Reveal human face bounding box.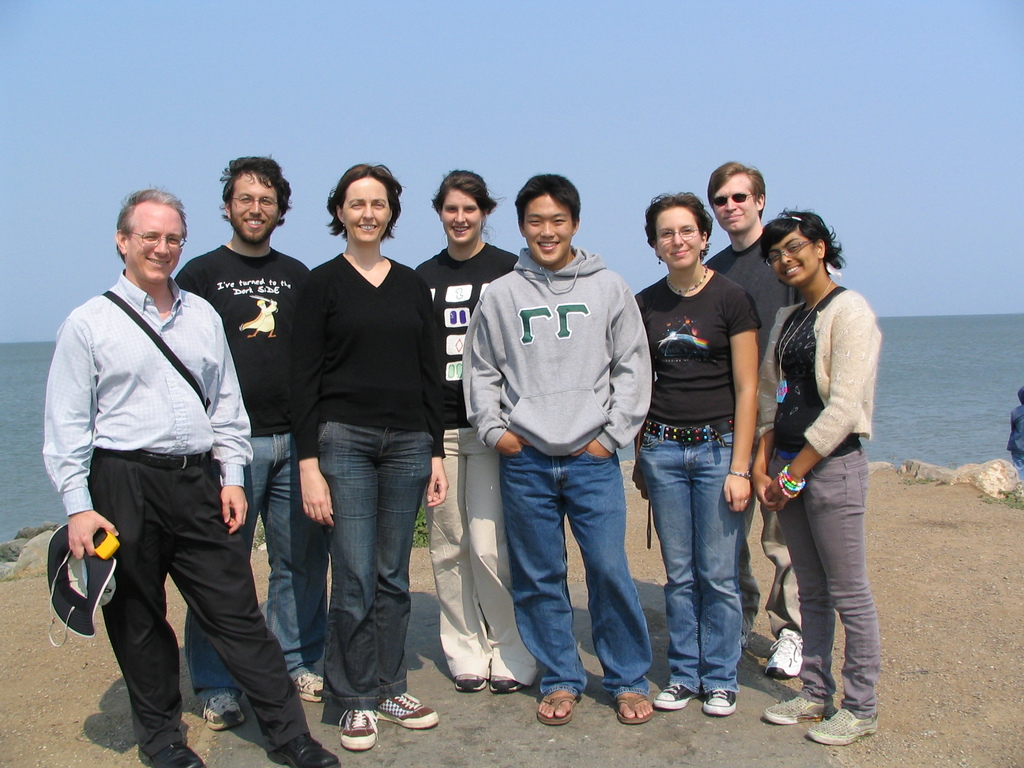
Revealed: rect(653, 210, 709, 269).
